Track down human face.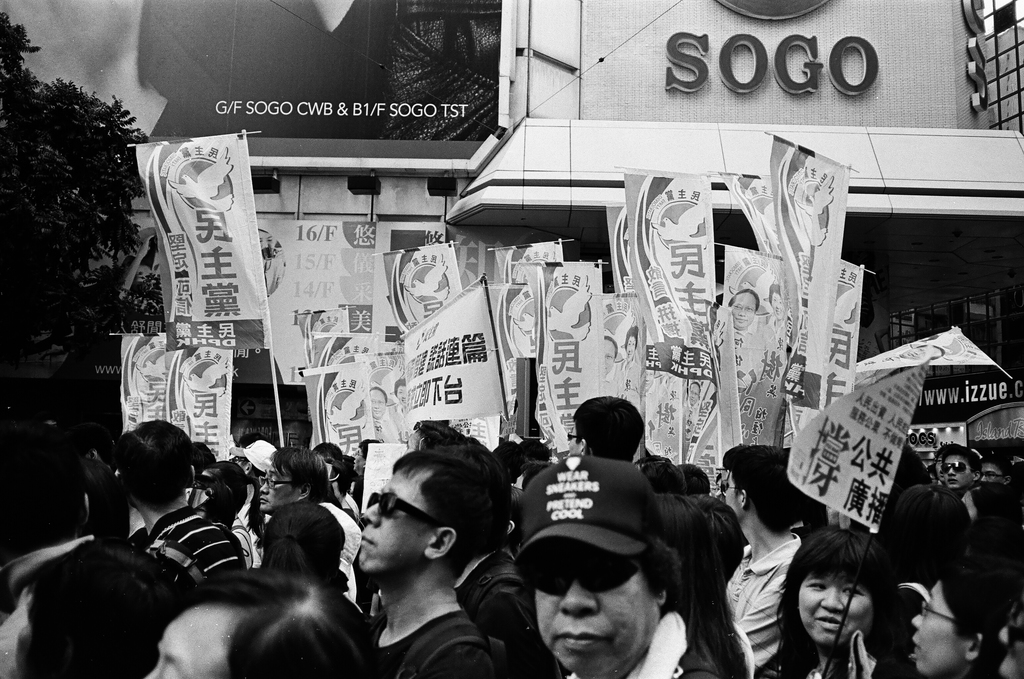
Tracked to l=907, t=575, r=964, b=678.
